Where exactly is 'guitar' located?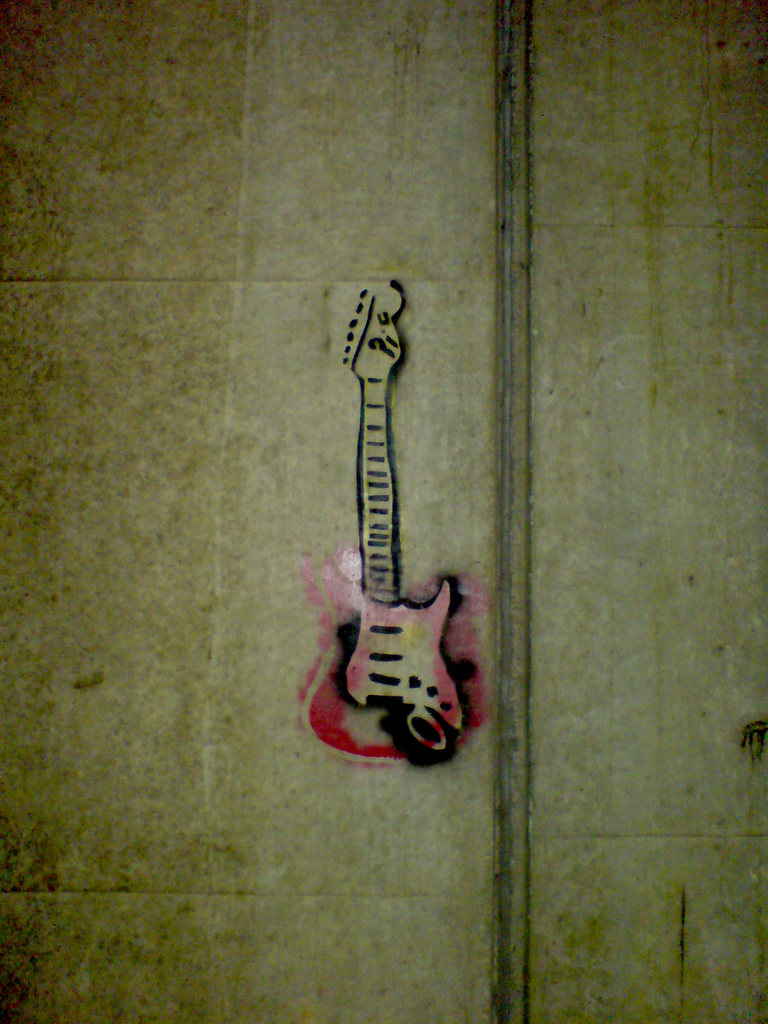
Its bounding box is bbox=(312, 277, 467, 773).
